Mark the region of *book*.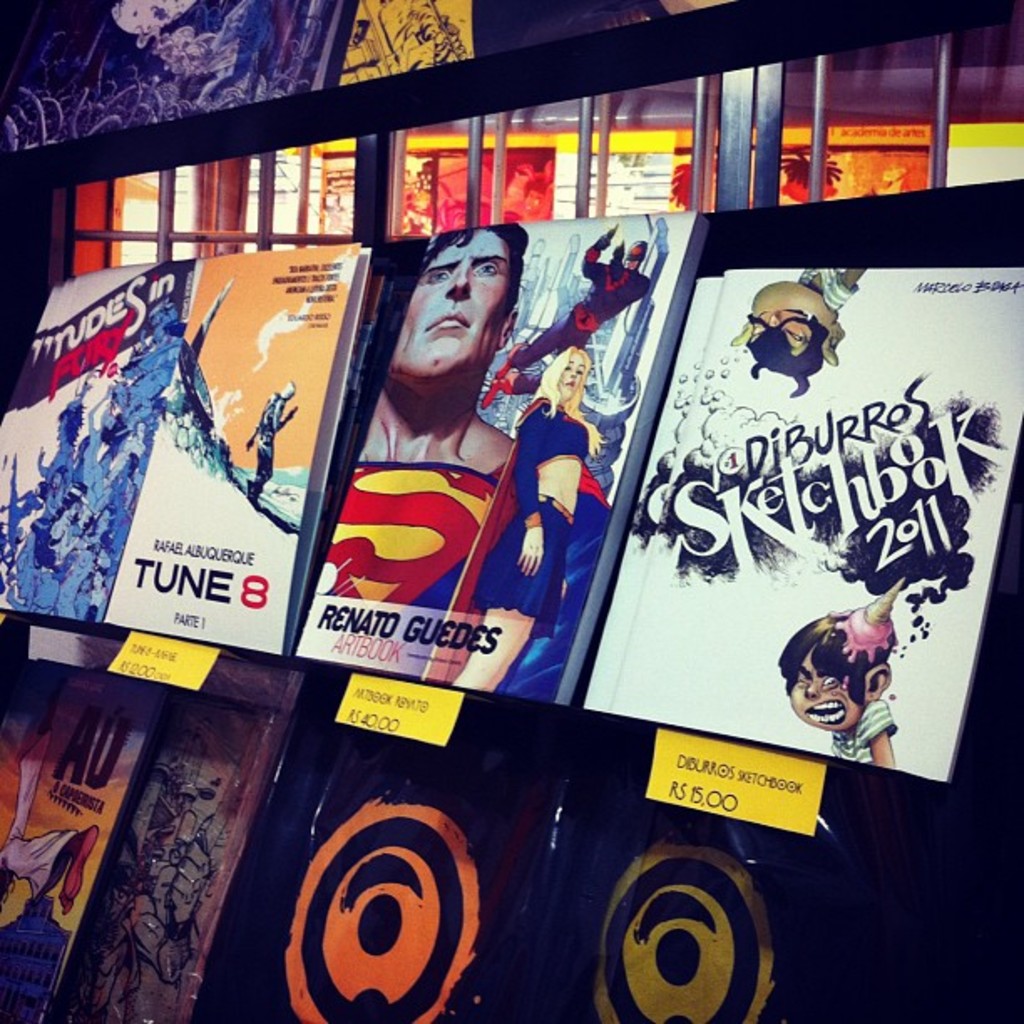
Region: 0, 264, 202, 622.
